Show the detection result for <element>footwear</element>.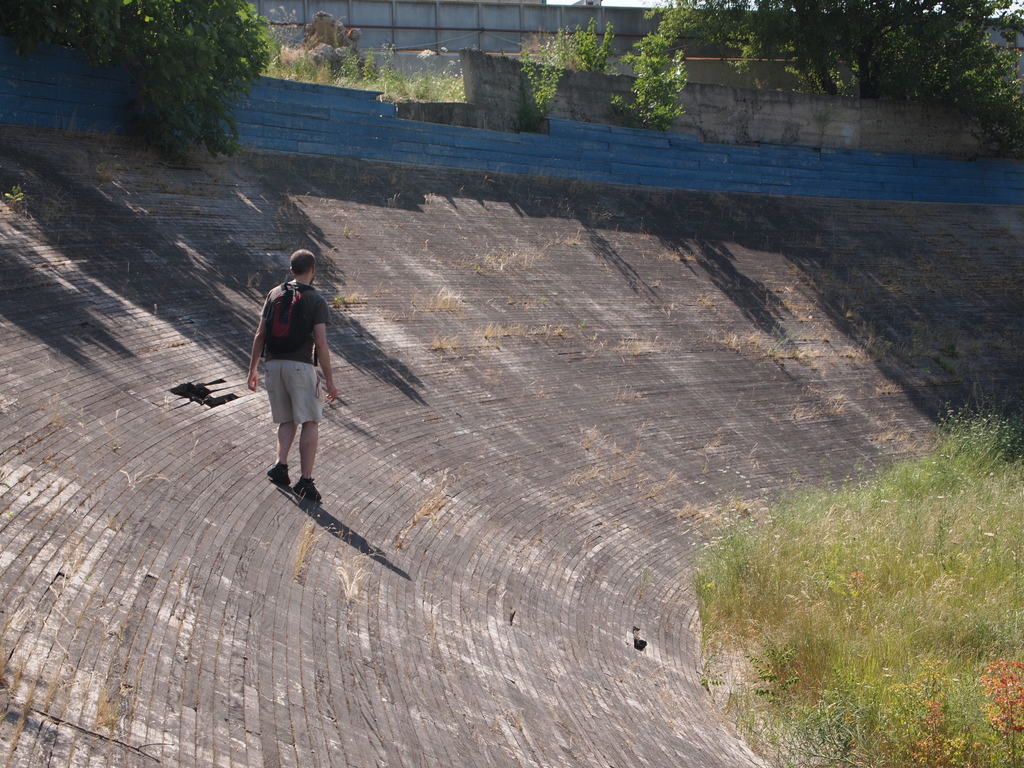
{"left": 291, "top": 477, "right": 323, "bottom": 501}.
